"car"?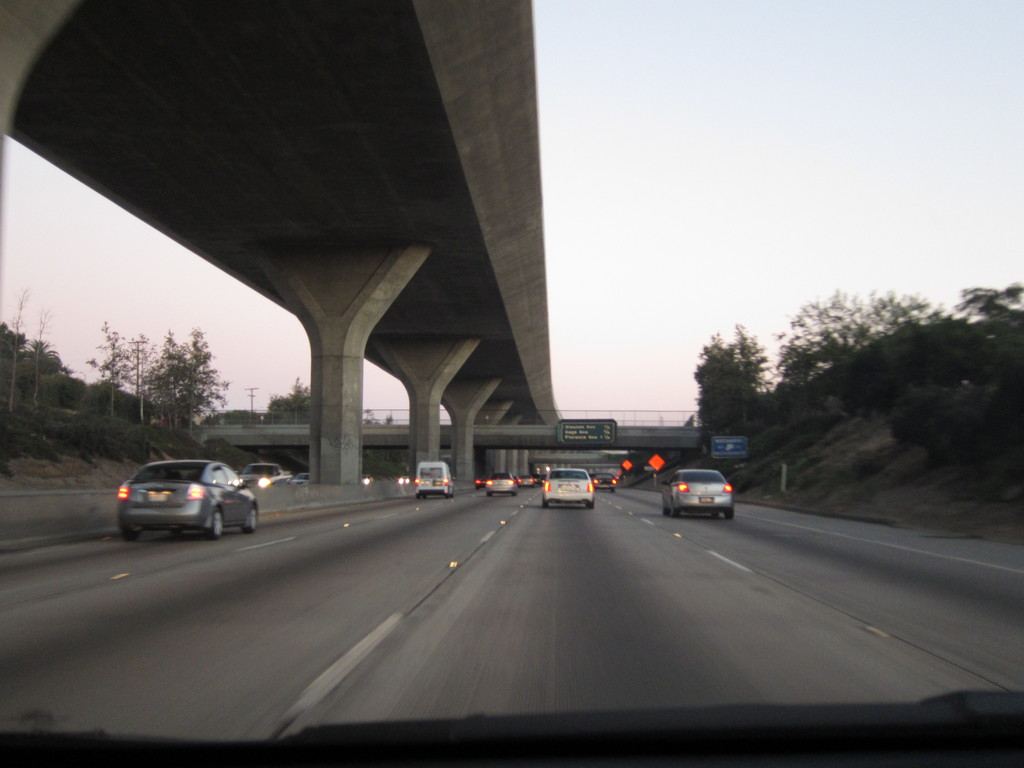
locate(239, 460, 293, 481)
